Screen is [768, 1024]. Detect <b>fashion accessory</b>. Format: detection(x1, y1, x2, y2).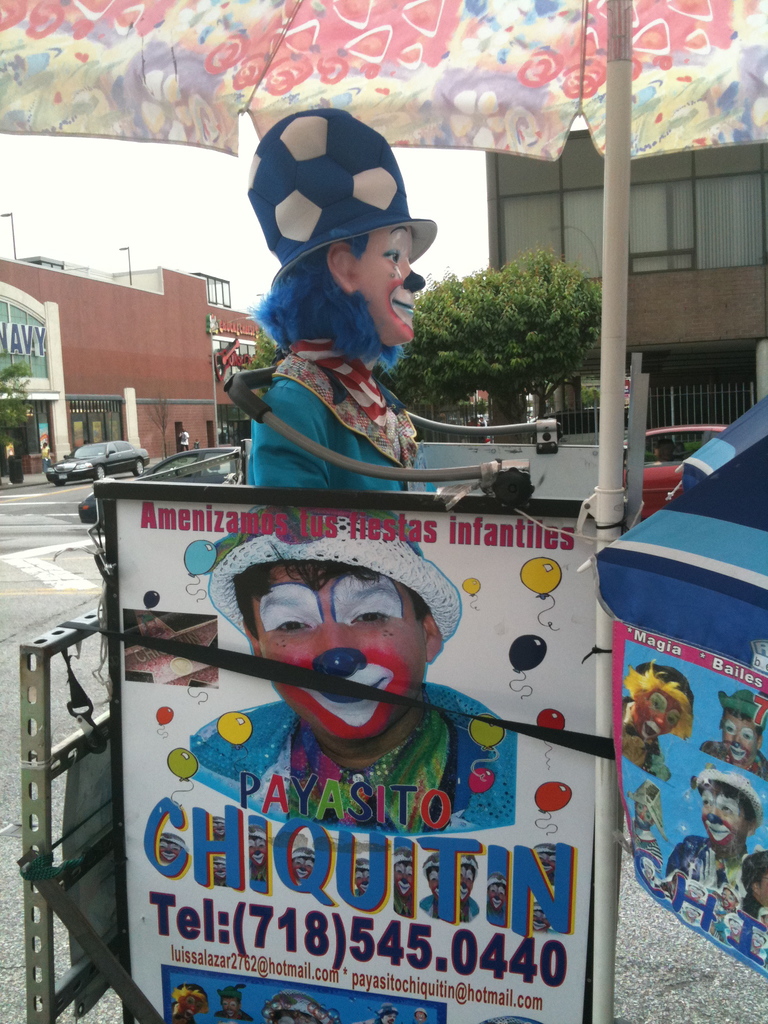
detection(460, 852, 477, 868).
